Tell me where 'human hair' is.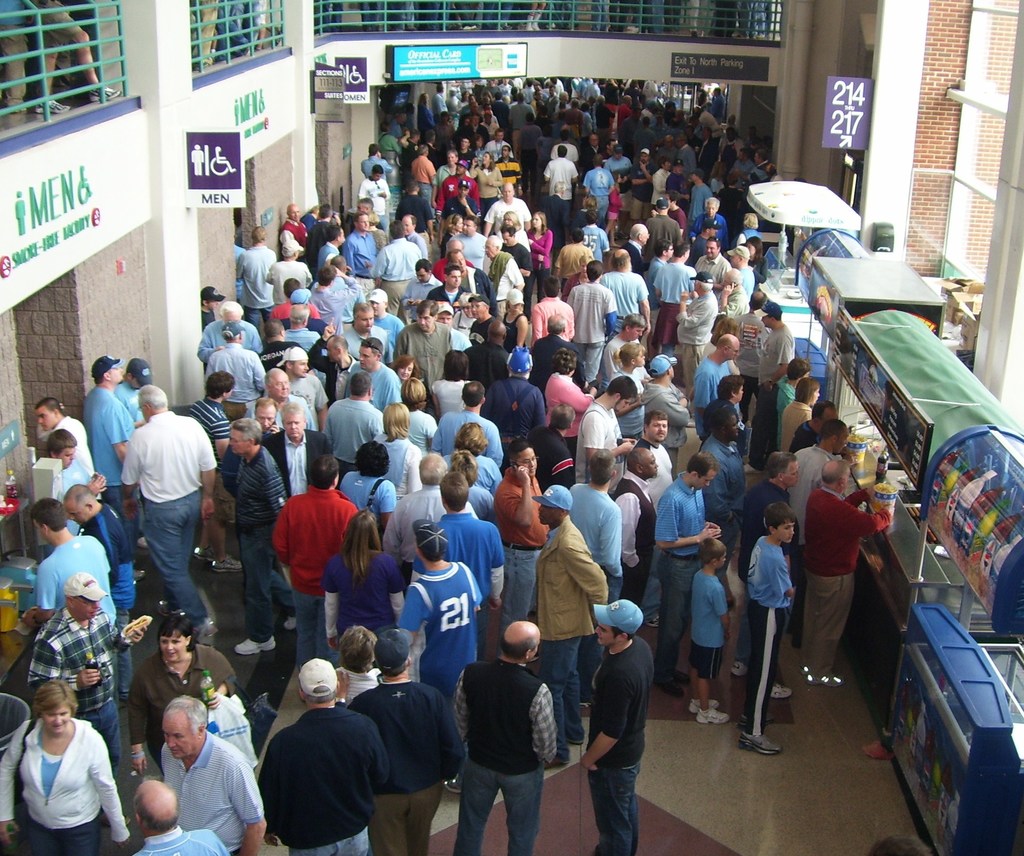
'human hair' is at rect(590, 259, 605, 284).
